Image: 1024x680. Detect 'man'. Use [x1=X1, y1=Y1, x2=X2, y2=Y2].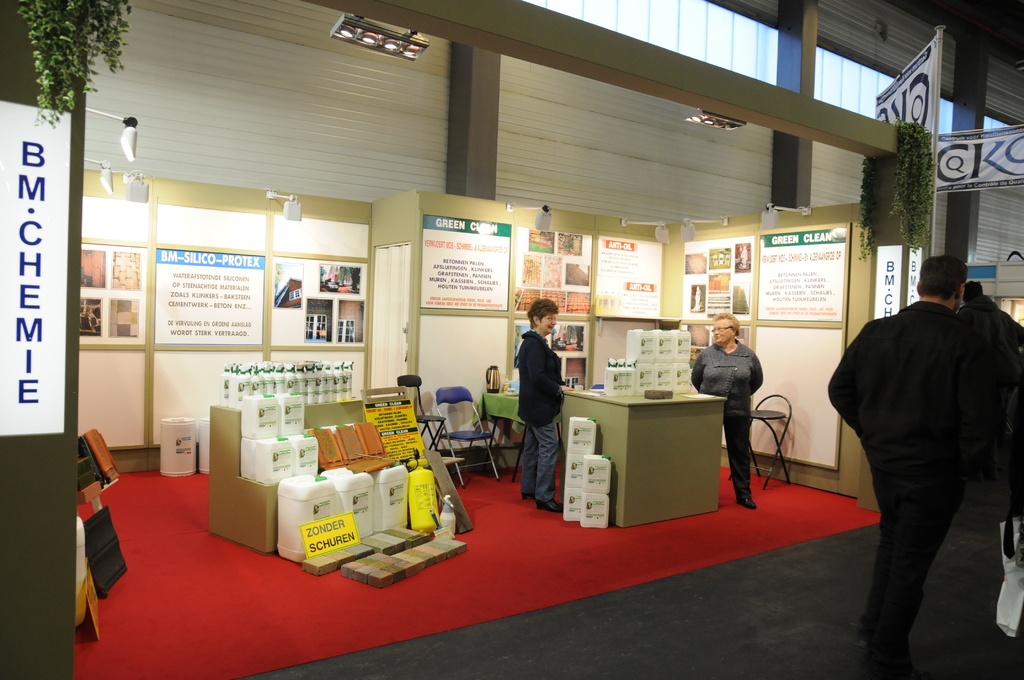
[x1=954, y1=280, x2=1018, y2=483].
